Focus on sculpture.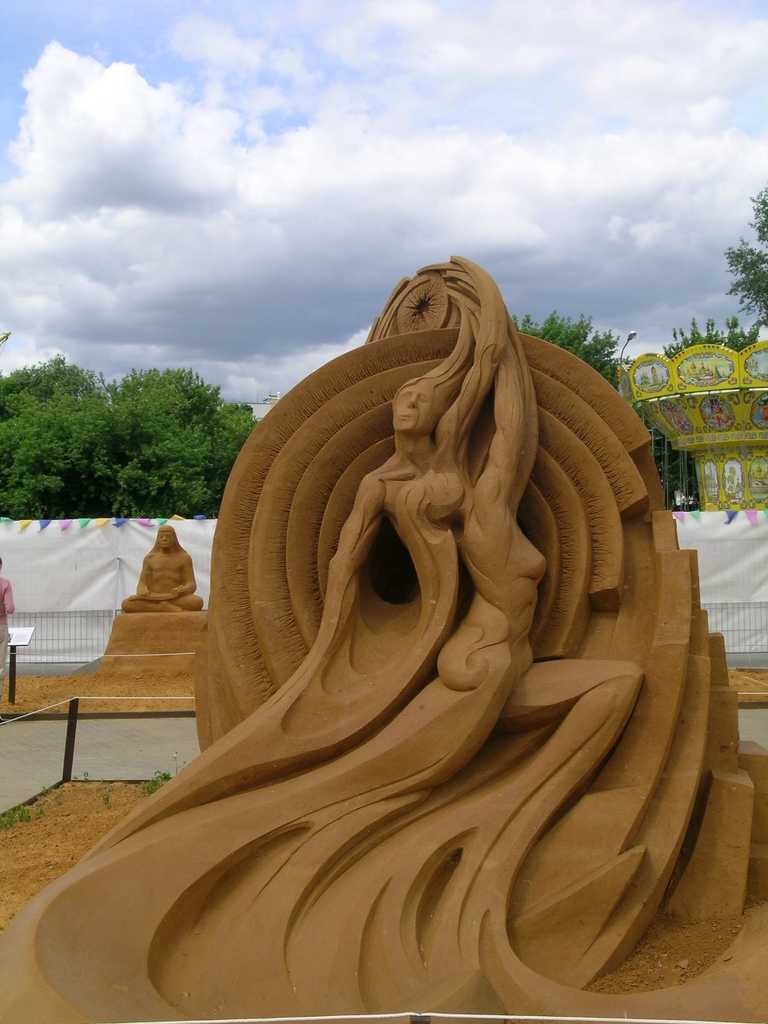
Focused at (x1=107, y1=508, x2=216, y2=626).
